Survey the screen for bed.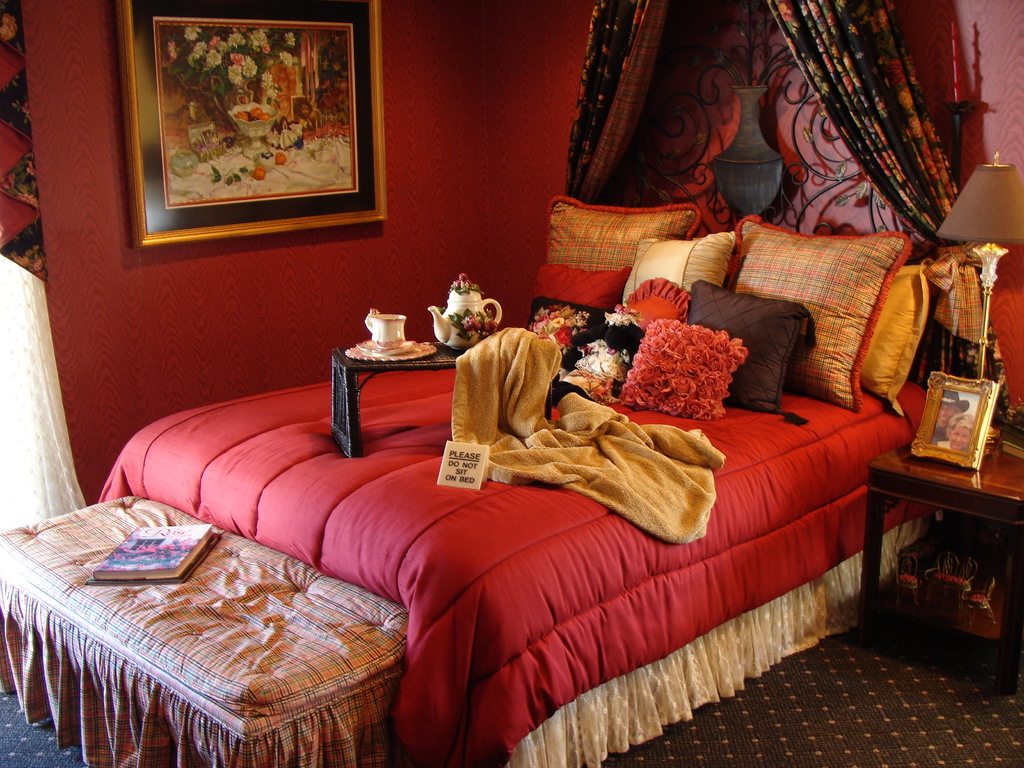
Survey found: (78,261,916,730).
